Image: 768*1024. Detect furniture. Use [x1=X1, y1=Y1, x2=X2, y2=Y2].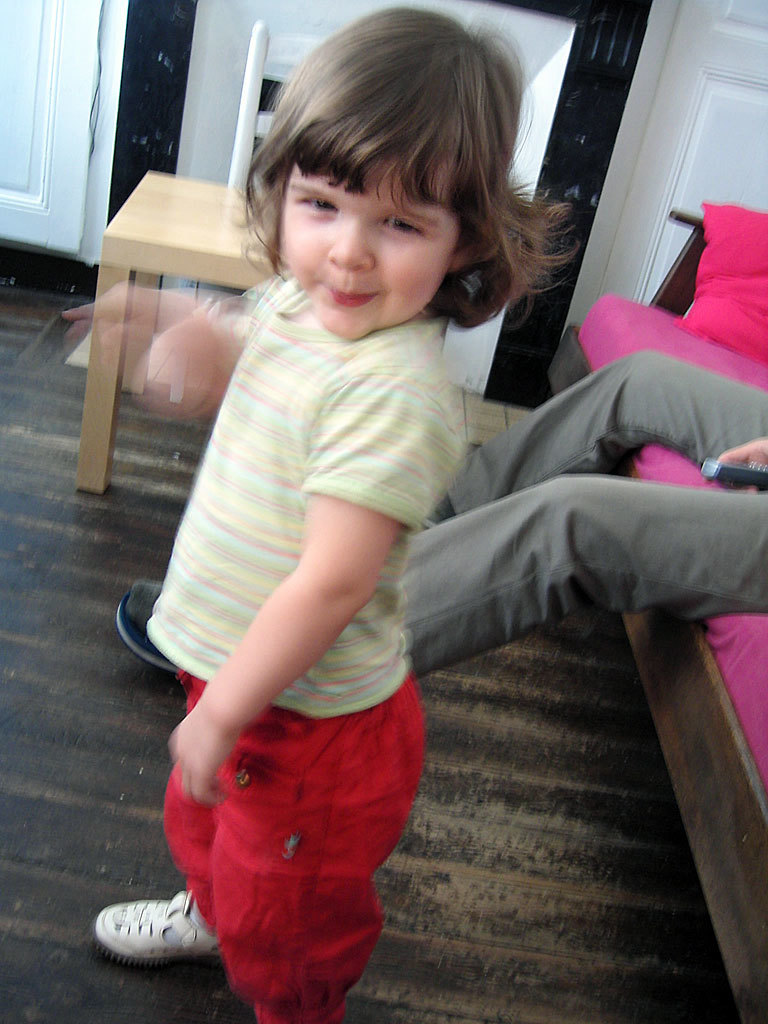
[x1=98, y1=173, x2=280, y2=492].
